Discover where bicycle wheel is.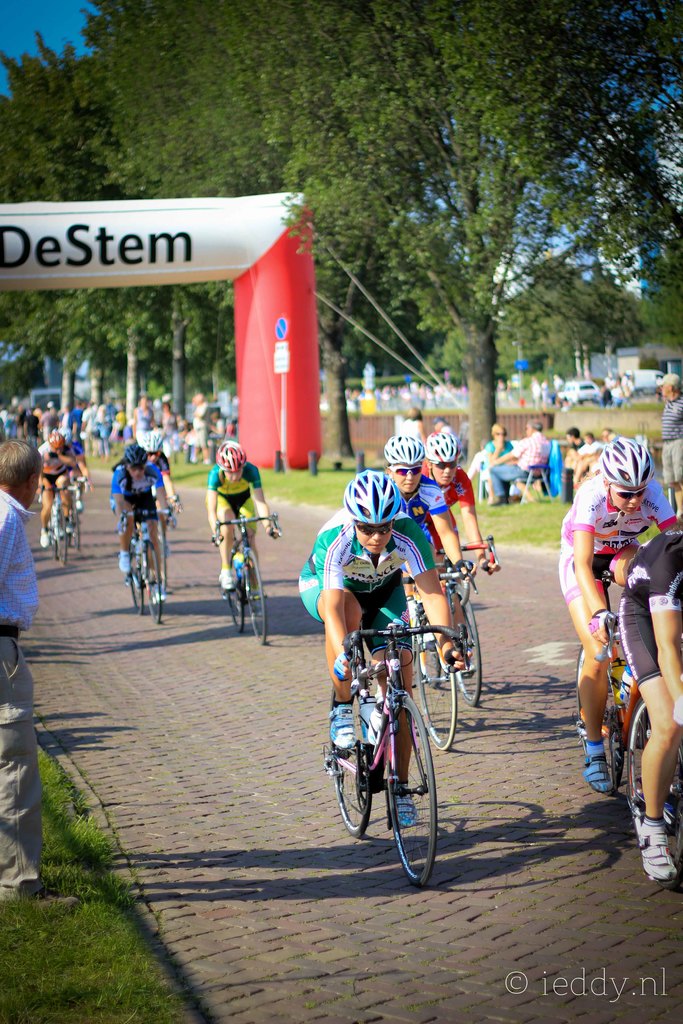
Discovered at bbox(418, 641, 439, 684).
